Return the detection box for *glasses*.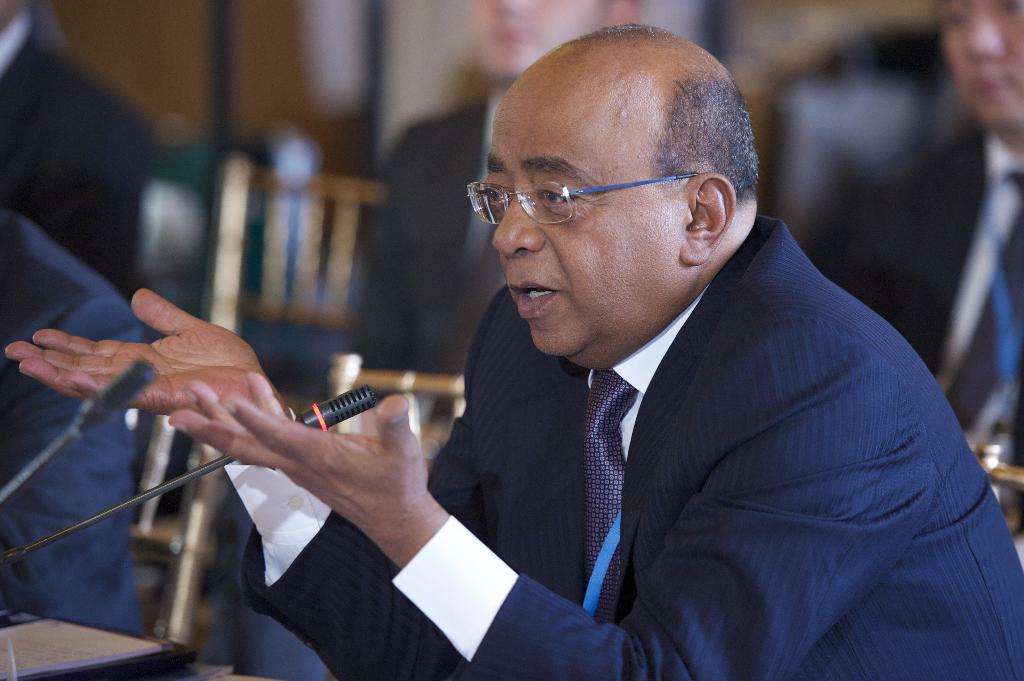
(474, 152, 724, 230).
